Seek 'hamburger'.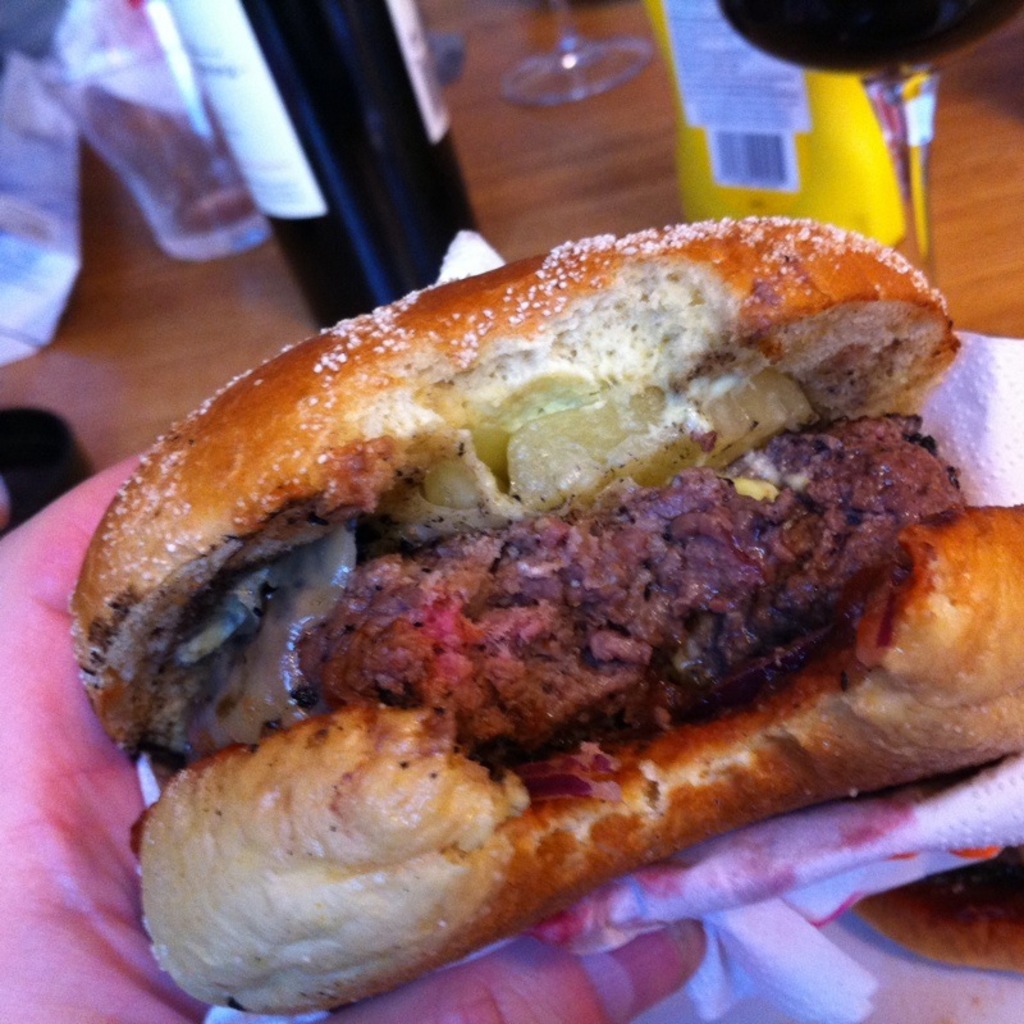
left=68, top=214, right=1023, bottom=1010.
